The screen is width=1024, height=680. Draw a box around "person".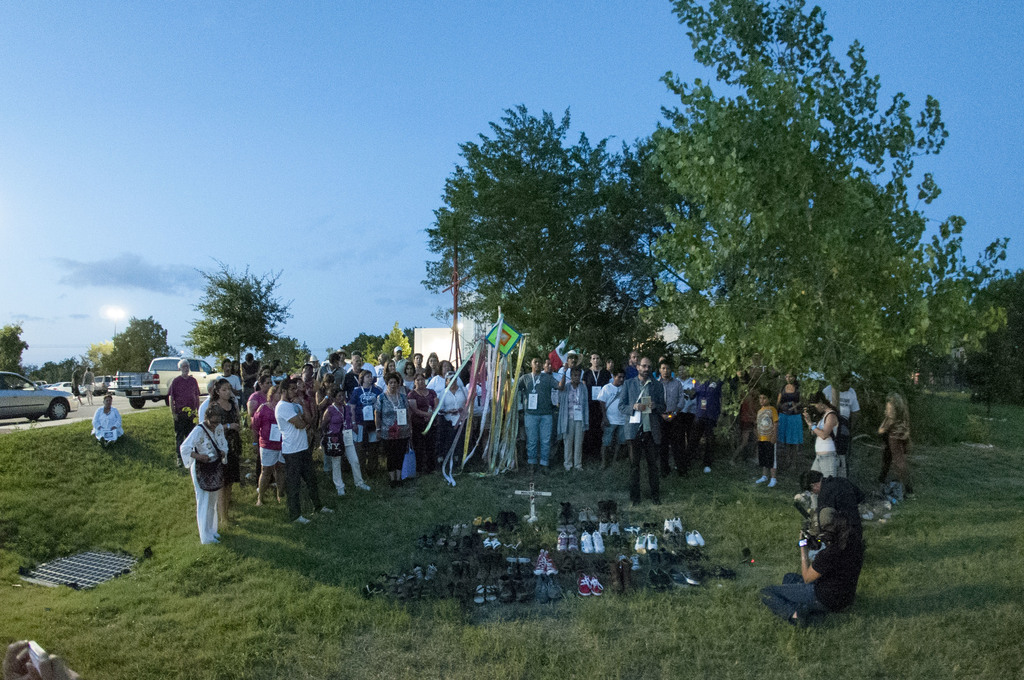
box(774, 366, 808, 476).
